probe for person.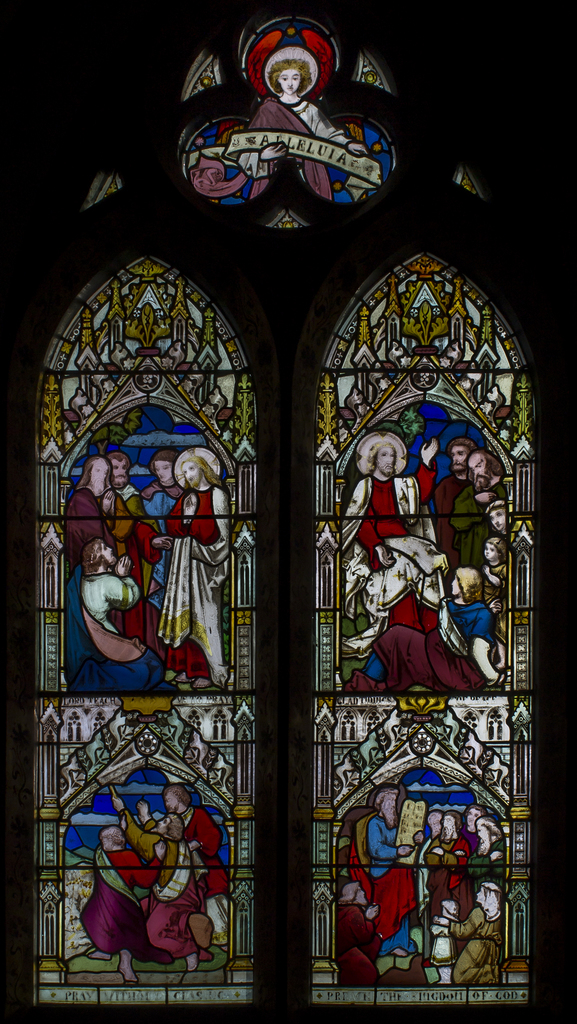
Probe result: (158, 449, 231, 671).
